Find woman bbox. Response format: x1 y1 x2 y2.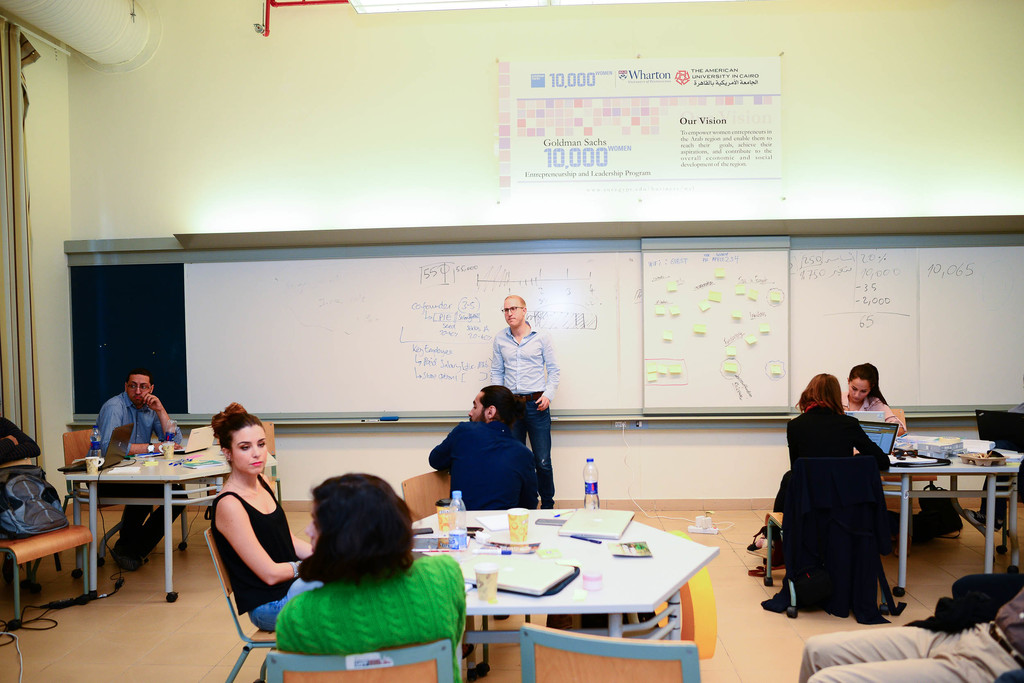
783 374 906 629.
